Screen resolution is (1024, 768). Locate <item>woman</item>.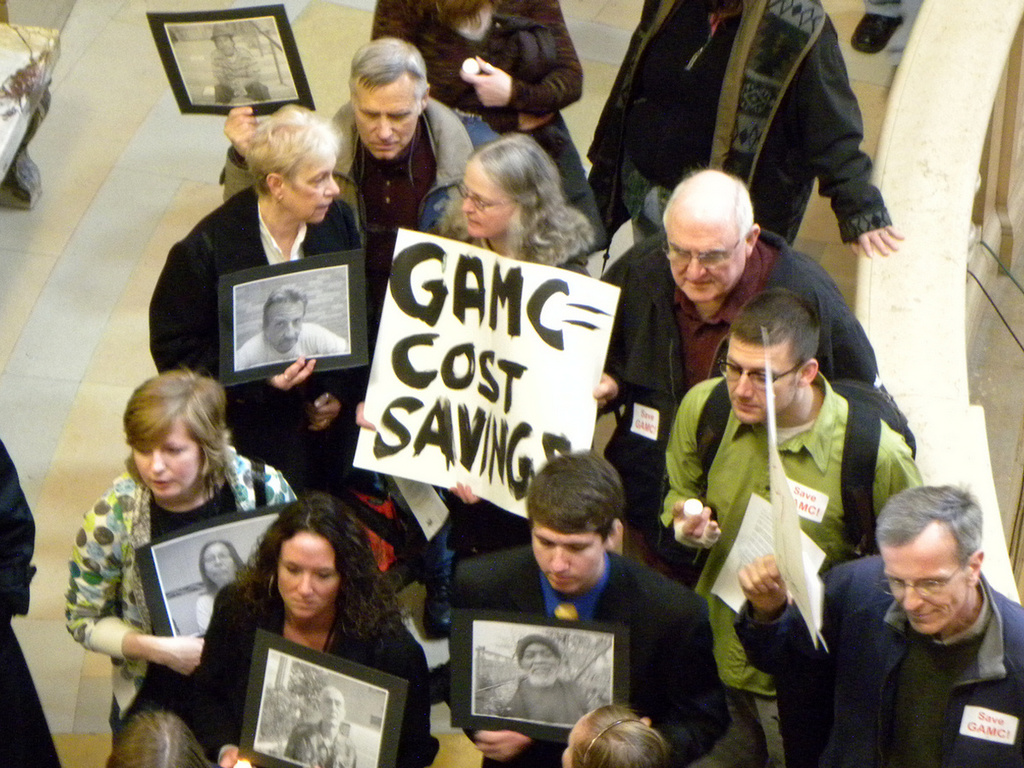
(left=53, top=362, right=303, bottom=751).
